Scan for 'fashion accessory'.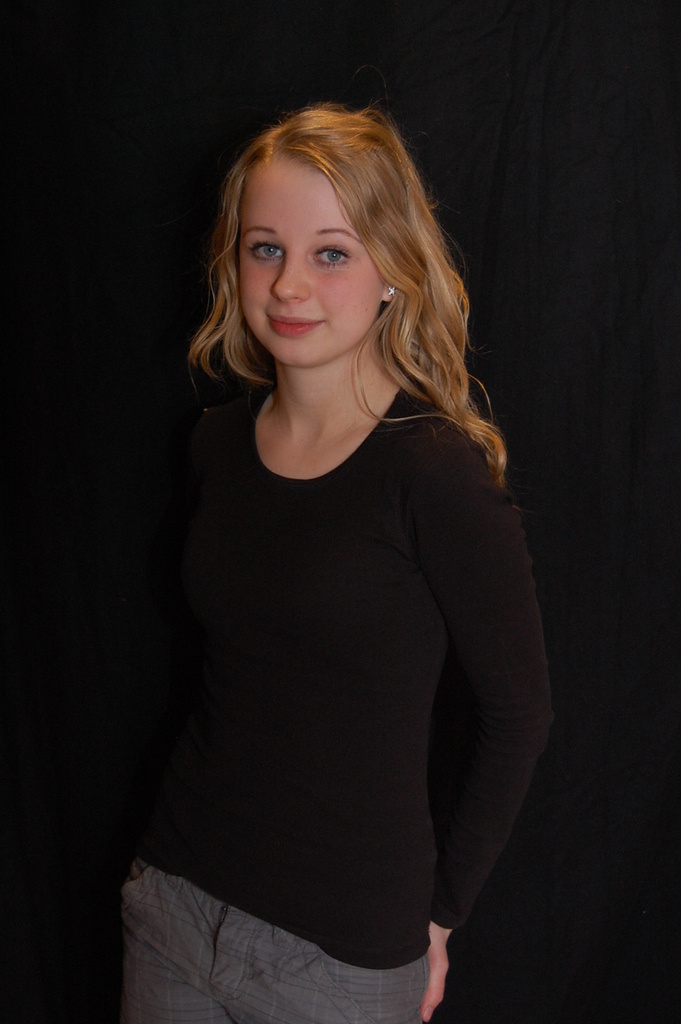
Scan result: x1=388 y1=277 x2=399 y2=295.
